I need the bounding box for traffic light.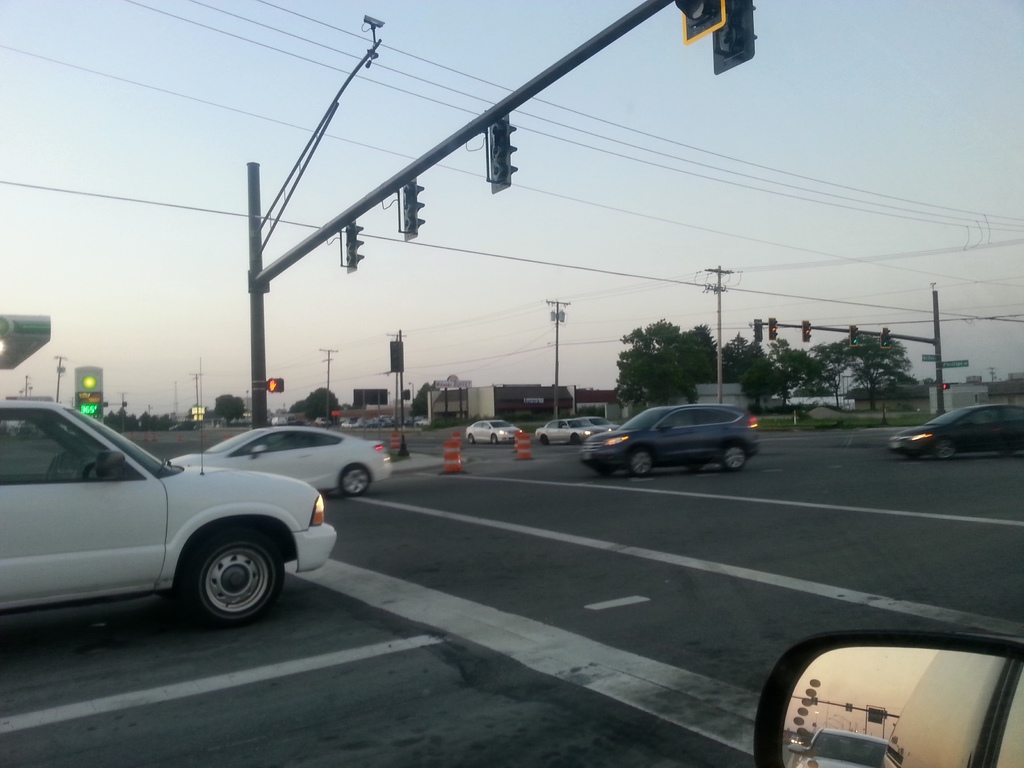
Here it is: box(484, 114, 516, 195).
